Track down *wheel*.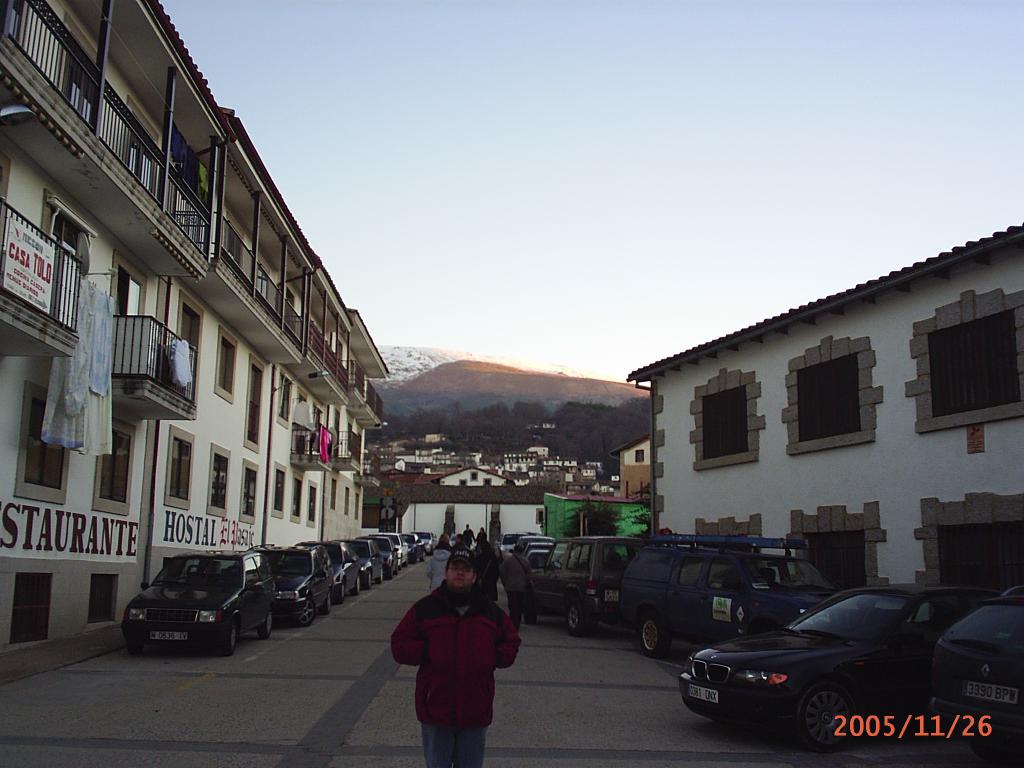
Tracked to {"x1": 406, "y1": 563, "x2": 408, "y2": 568}.
